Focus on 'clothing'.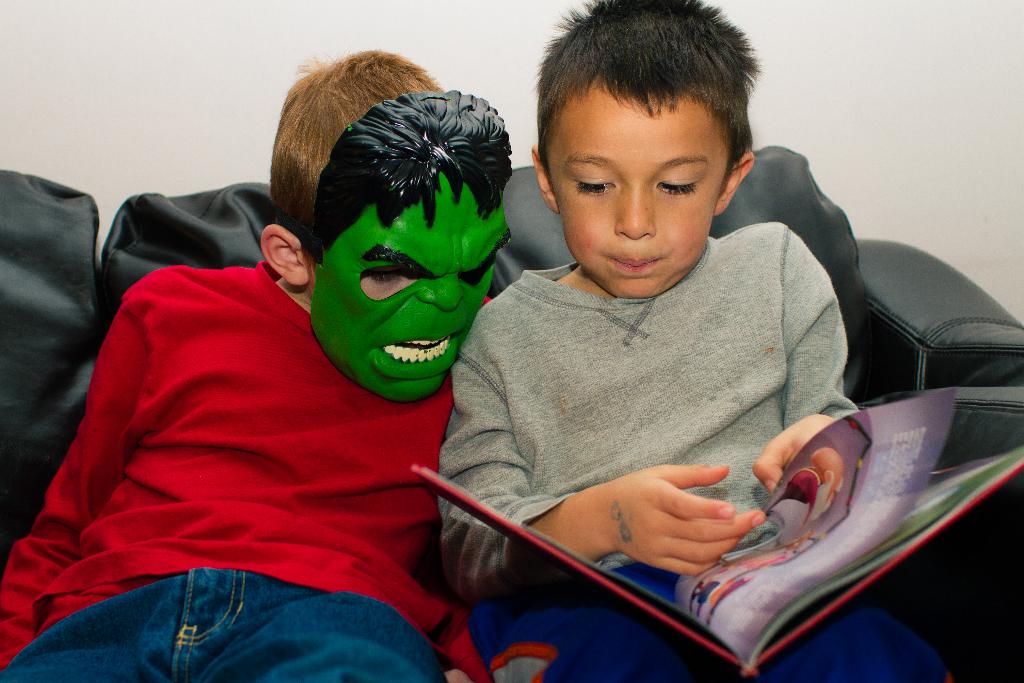
Focused at [left=440, top=252, right=959, bottom=682].
